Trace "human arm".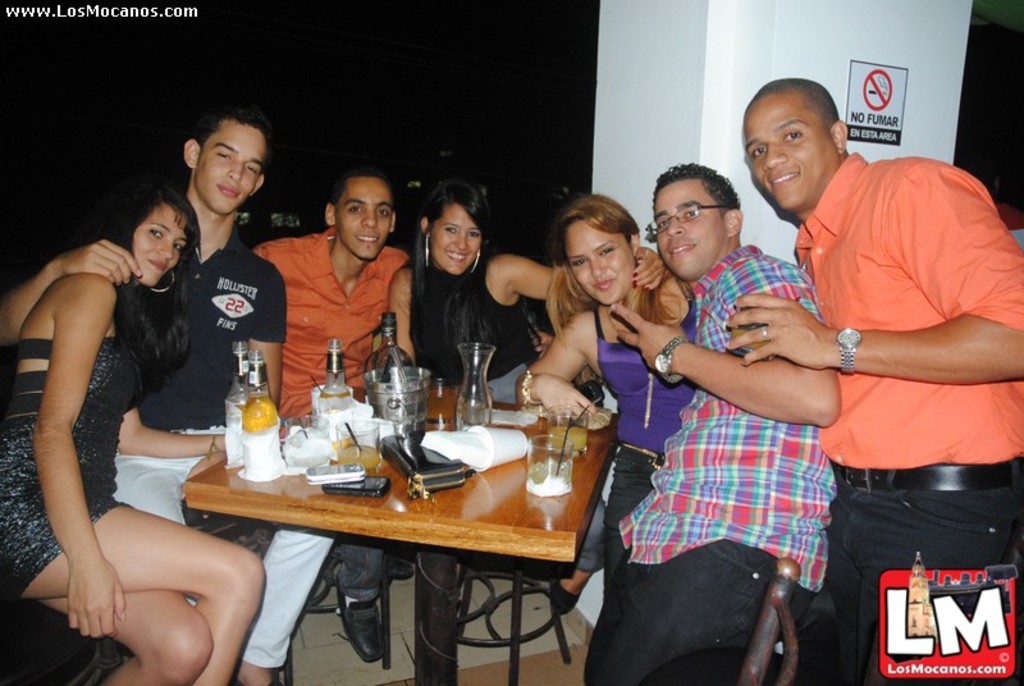
Traced to (x1=116, y1=384, x2=230, y2=458).
